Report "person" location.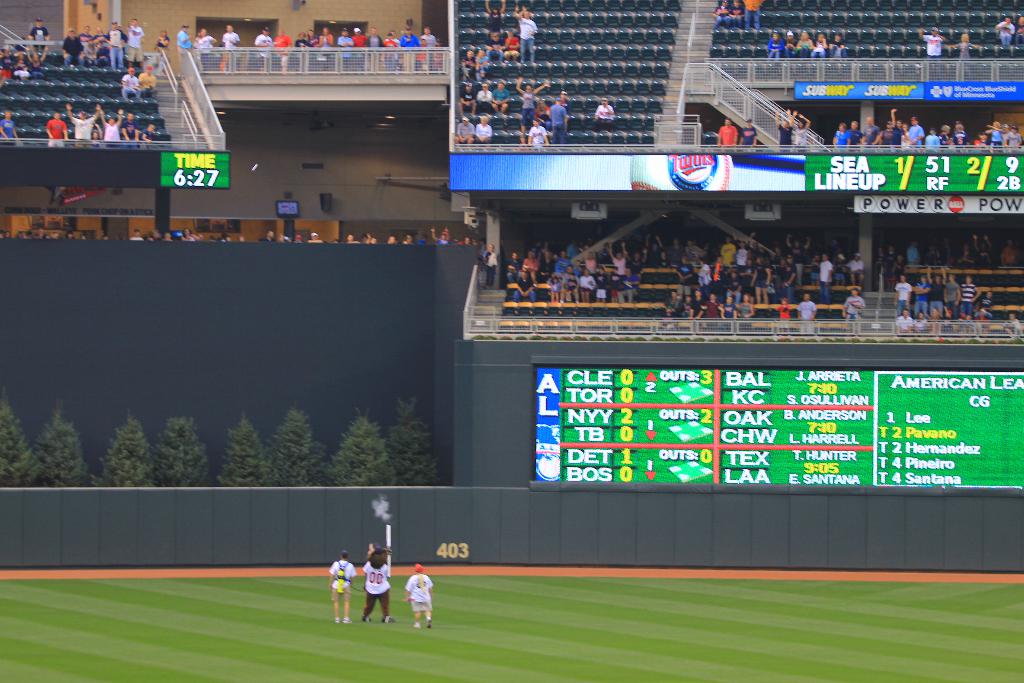
Report: pyautogui.locateOnScreen(764, 31, 781, 62).
